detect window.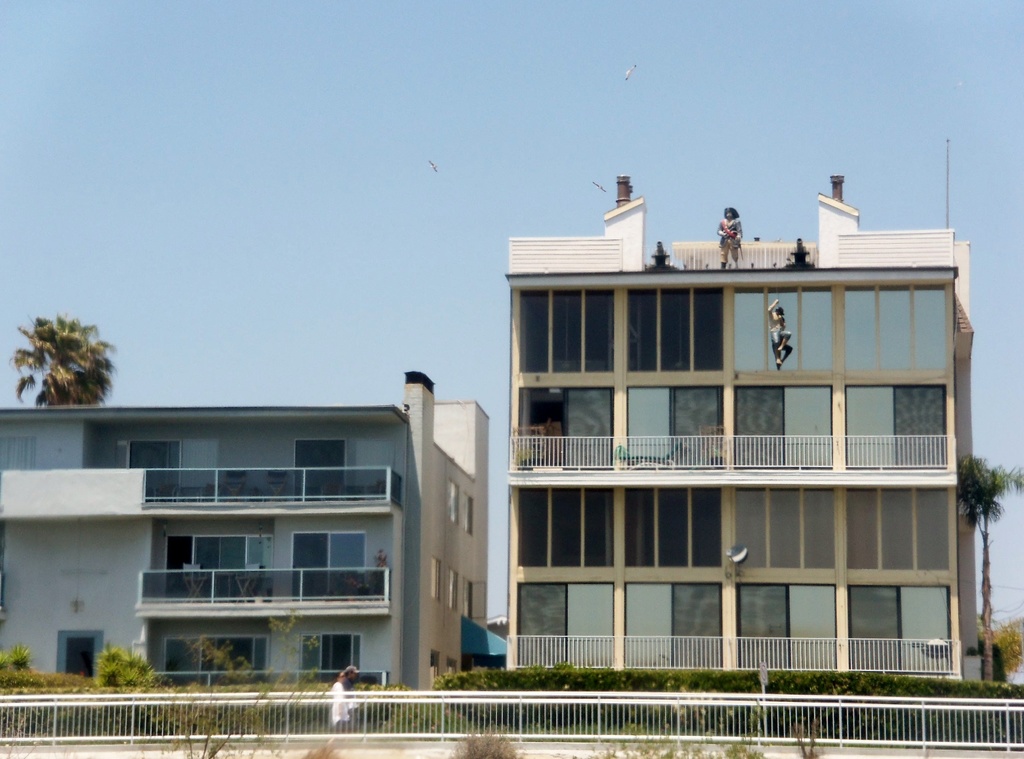
Detected at bbox(447, 570, 459, 611).
